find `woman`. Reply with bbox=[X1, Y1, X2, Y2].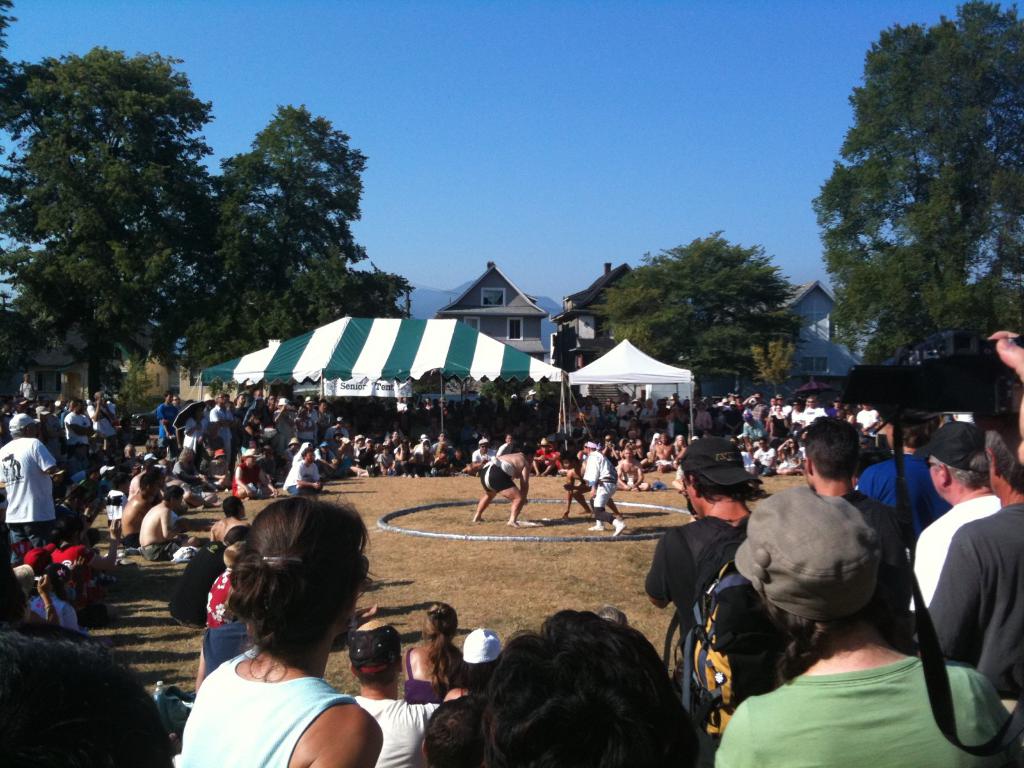
bbox=[438, 626, 505, 710].
